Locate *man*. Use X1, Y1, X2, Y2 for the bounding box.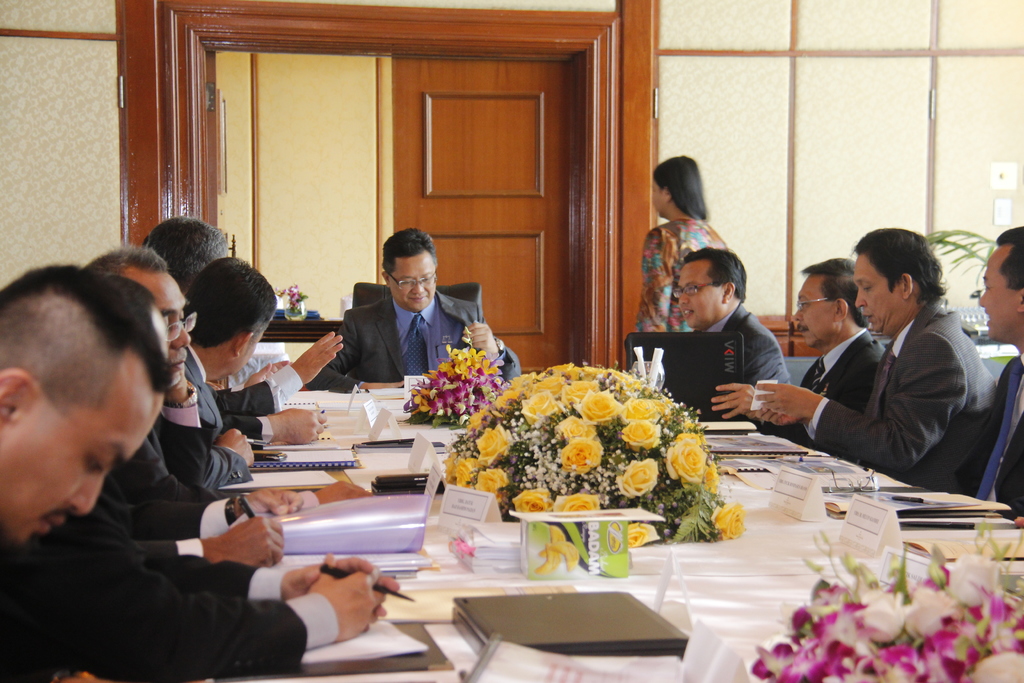
81, 243, 252, 492.
